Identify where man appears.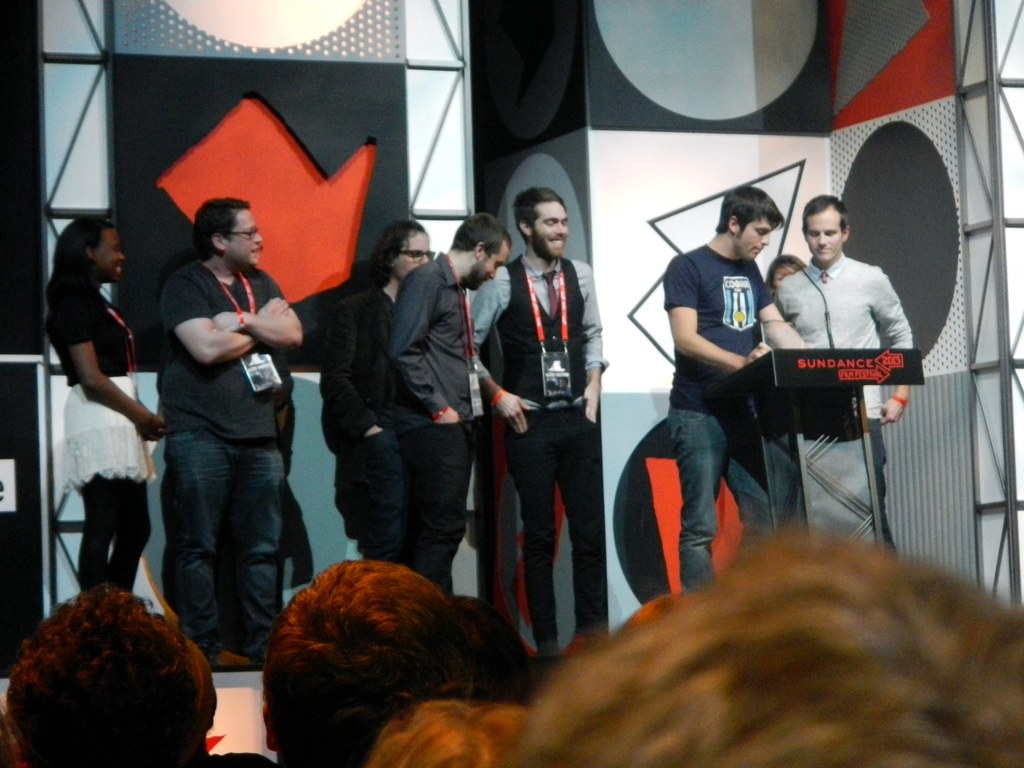
Appears at crop(472, 181, 605, 653).
